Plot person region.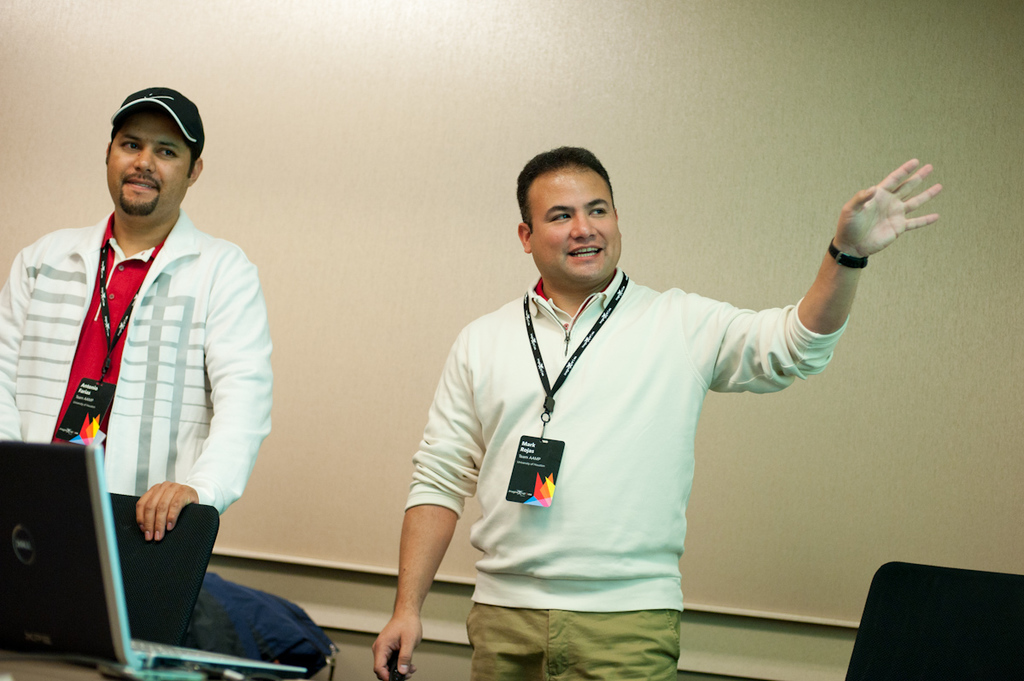
Plotted at [0, 81, 272, 541].
